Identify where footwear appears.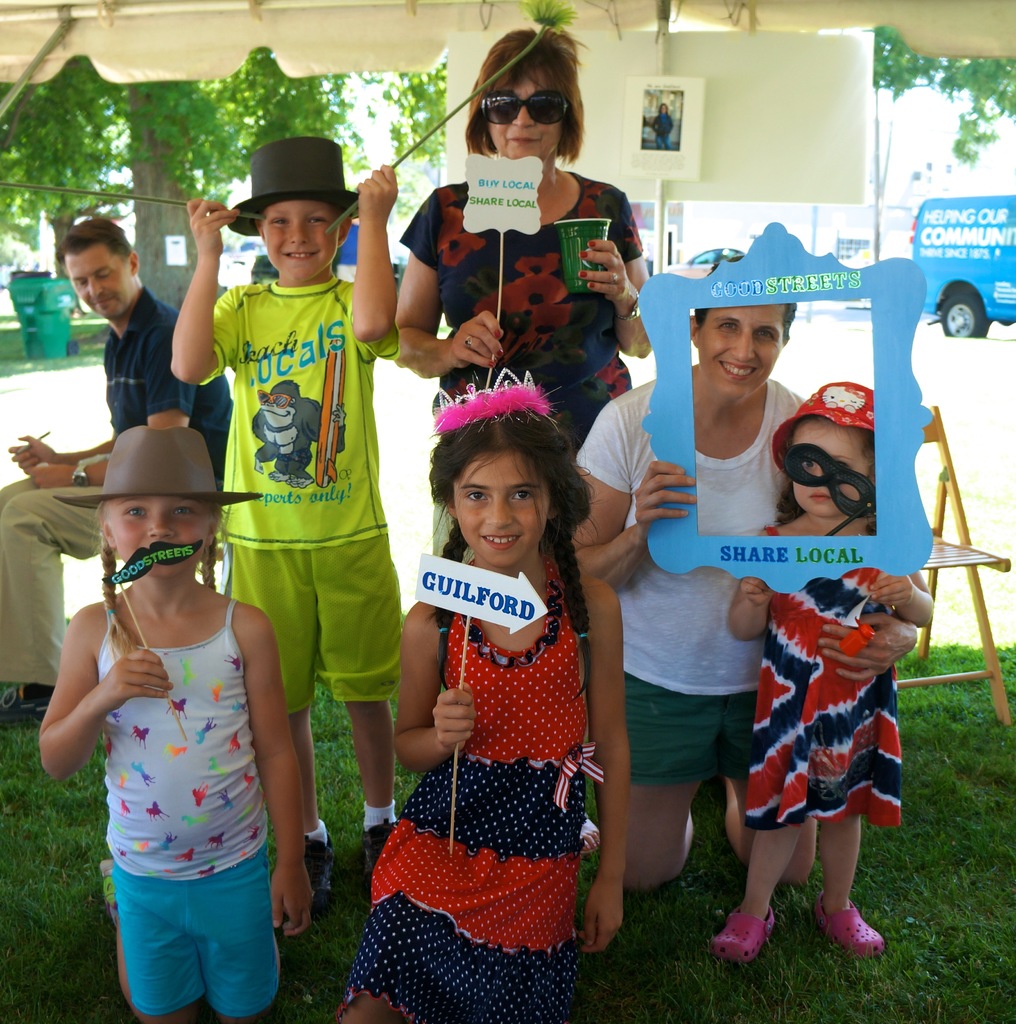
Appears at locate(812, 898, 884, 957).
